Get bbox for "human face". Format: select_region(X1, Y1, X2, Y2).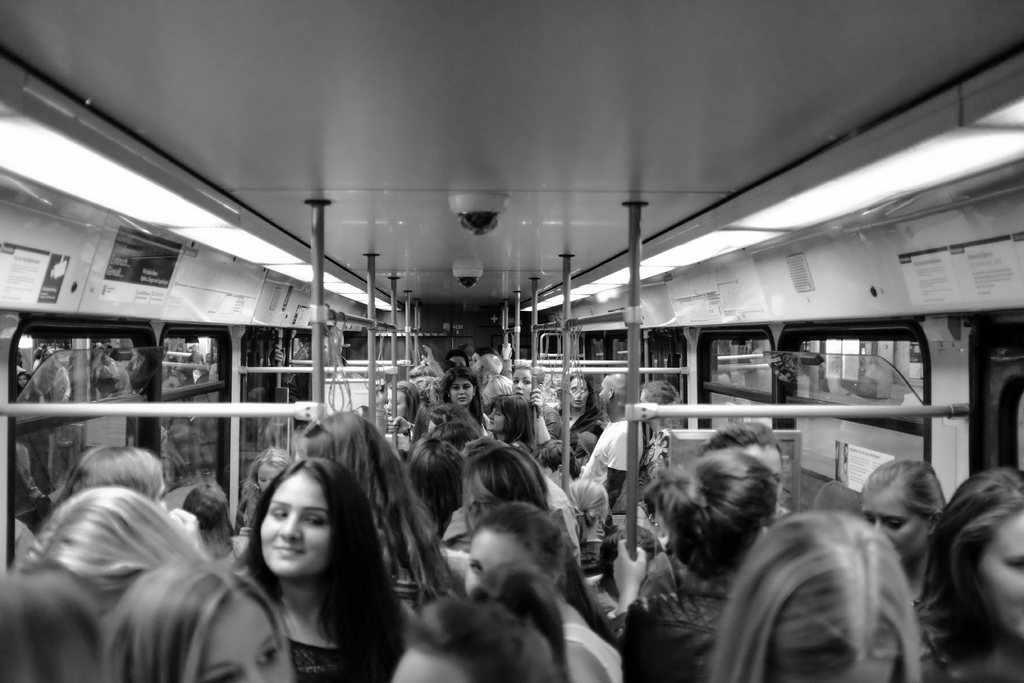
select_region(468, 533, 536, 587).
